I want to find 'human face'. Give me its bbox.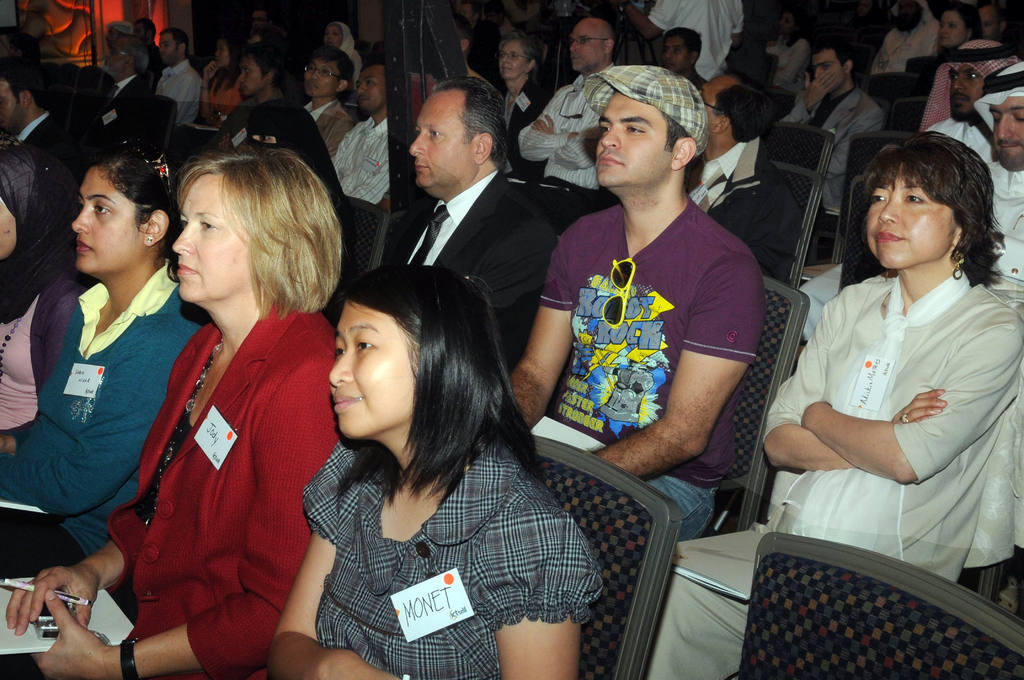
Rect(505, 44, 530, 83).
